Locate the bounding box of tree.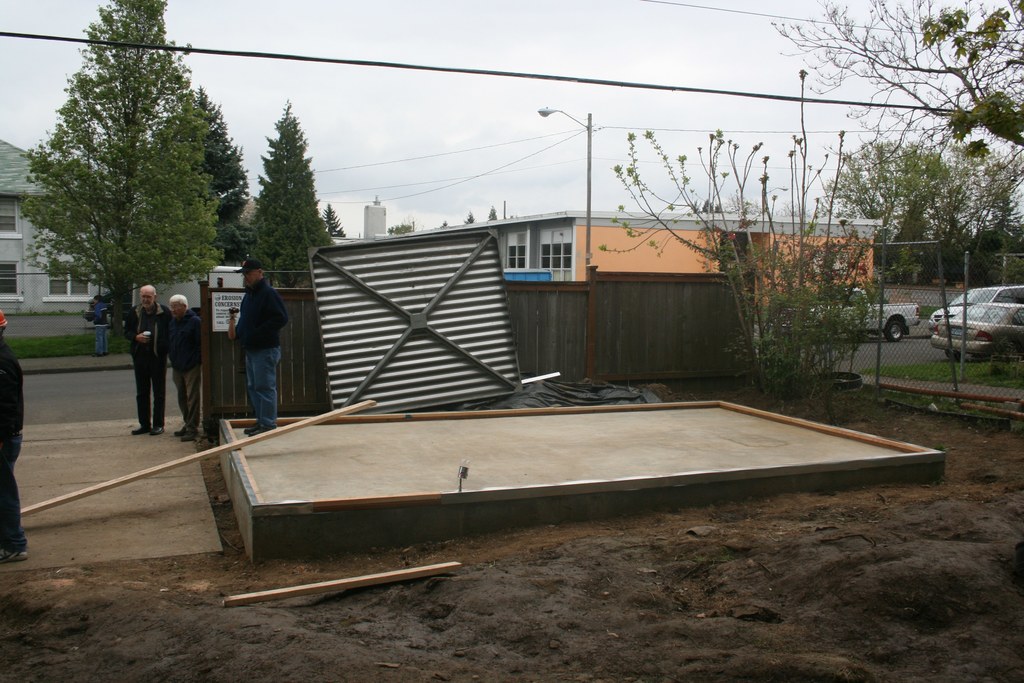
Bounding box: crop(766, 0, 1023, 229).
